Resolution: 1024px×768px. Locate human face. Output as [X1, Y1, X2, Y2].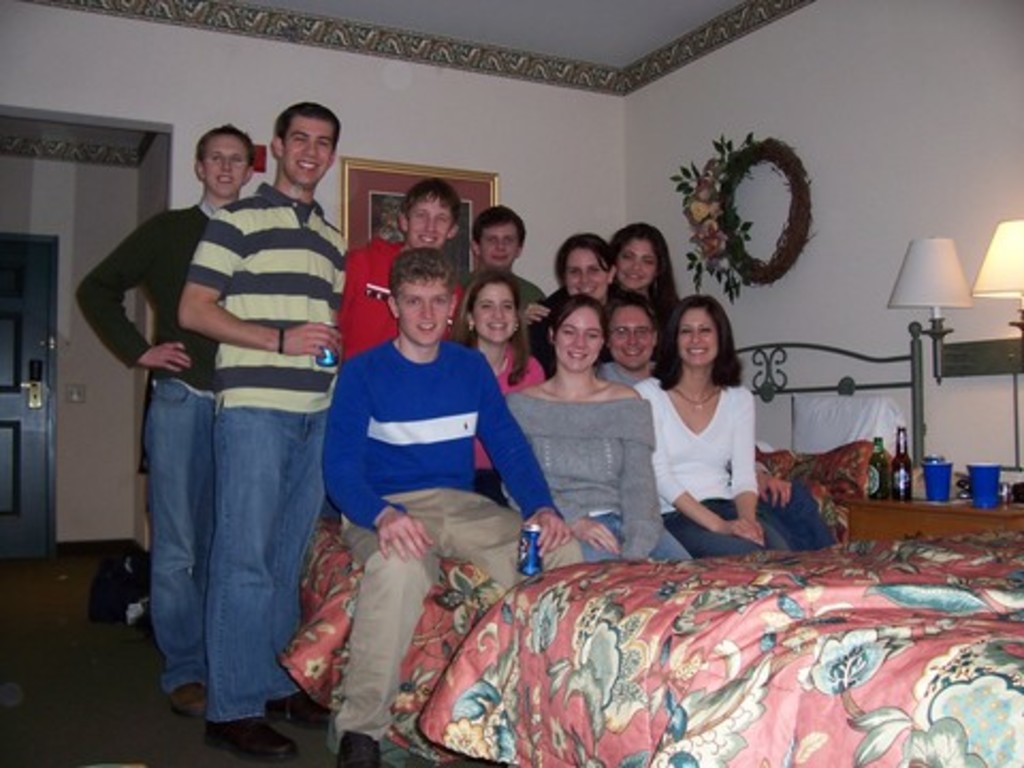
[476, 226, 518, 267].
